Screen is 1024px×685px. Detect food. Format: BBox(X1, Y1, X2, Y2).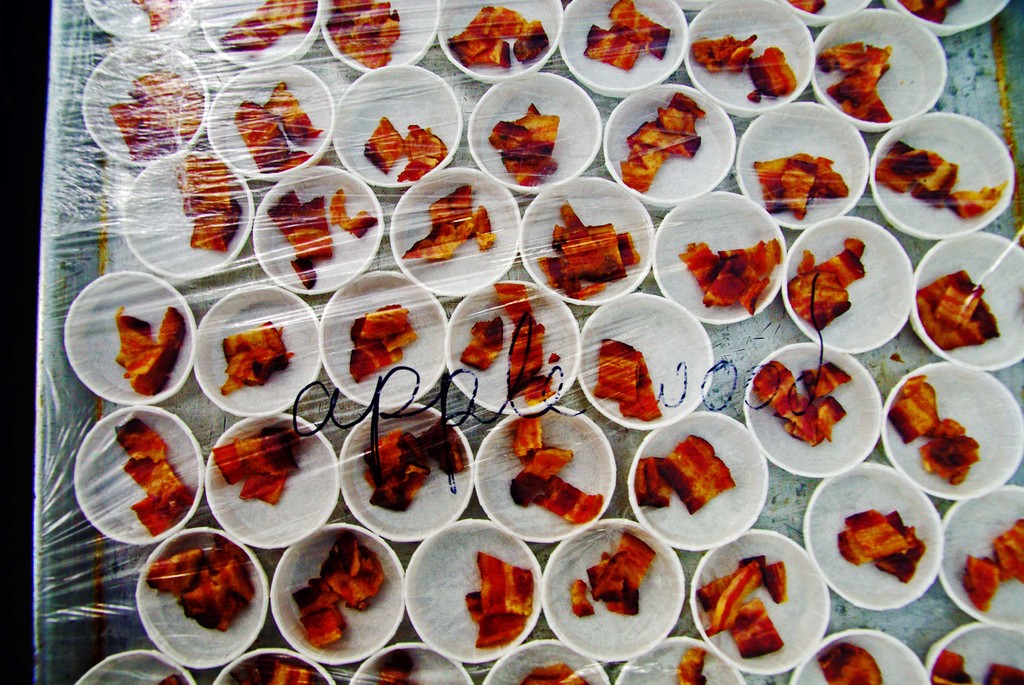
BBox(691, 34, 795, 100).
